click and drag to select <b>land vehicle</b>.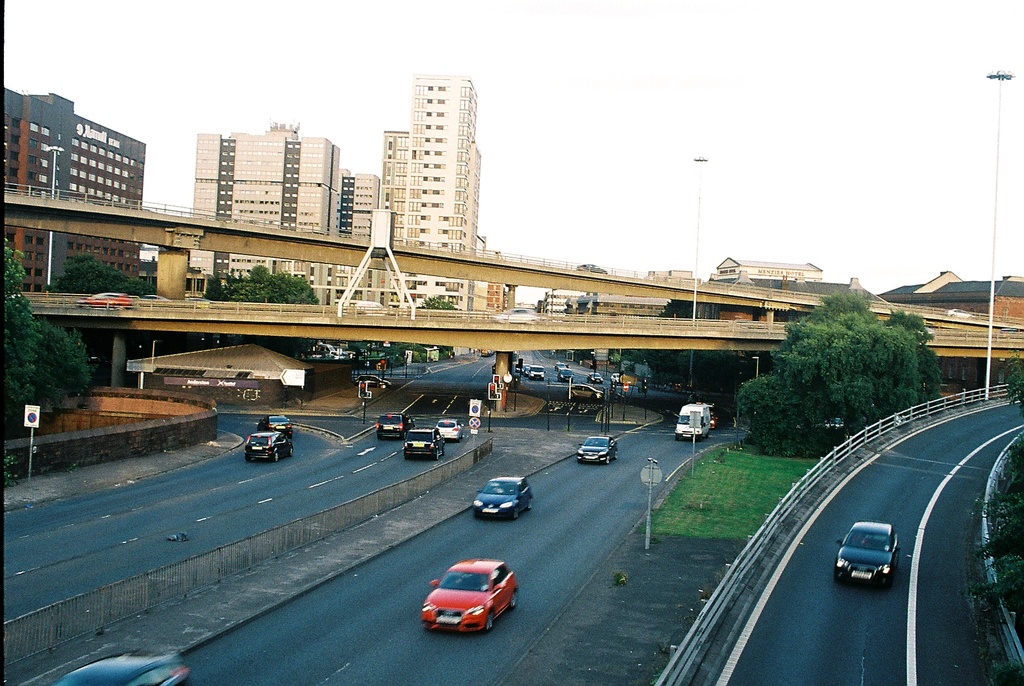
Selection: x1=422 y1=560 x2=518 y2=632.
